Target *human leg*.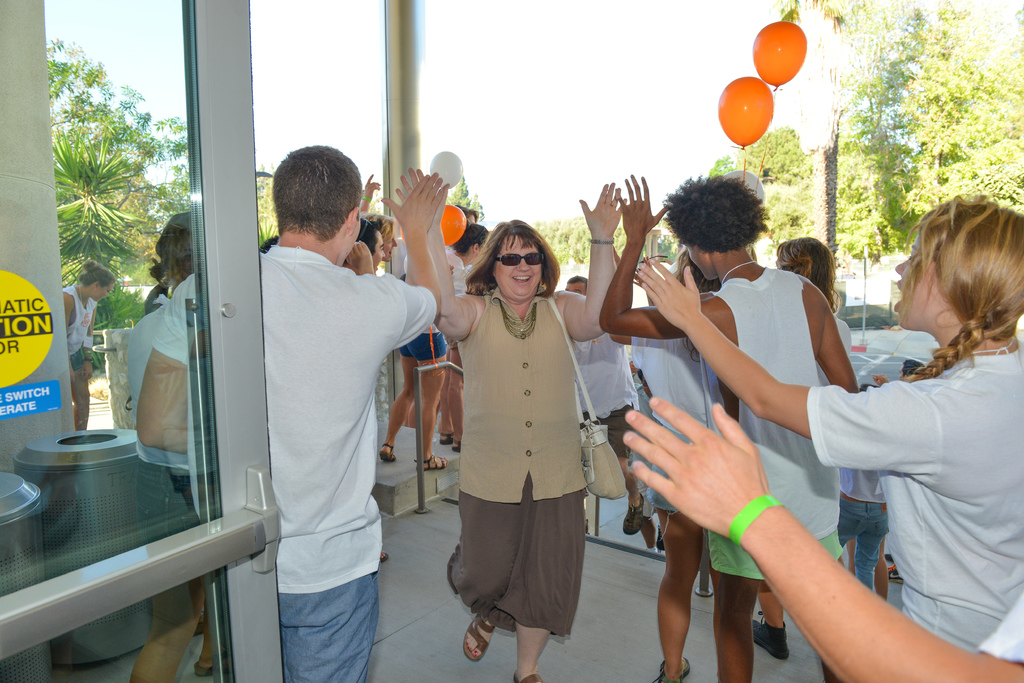
Target region: box=[507, 492, 587, 682].
